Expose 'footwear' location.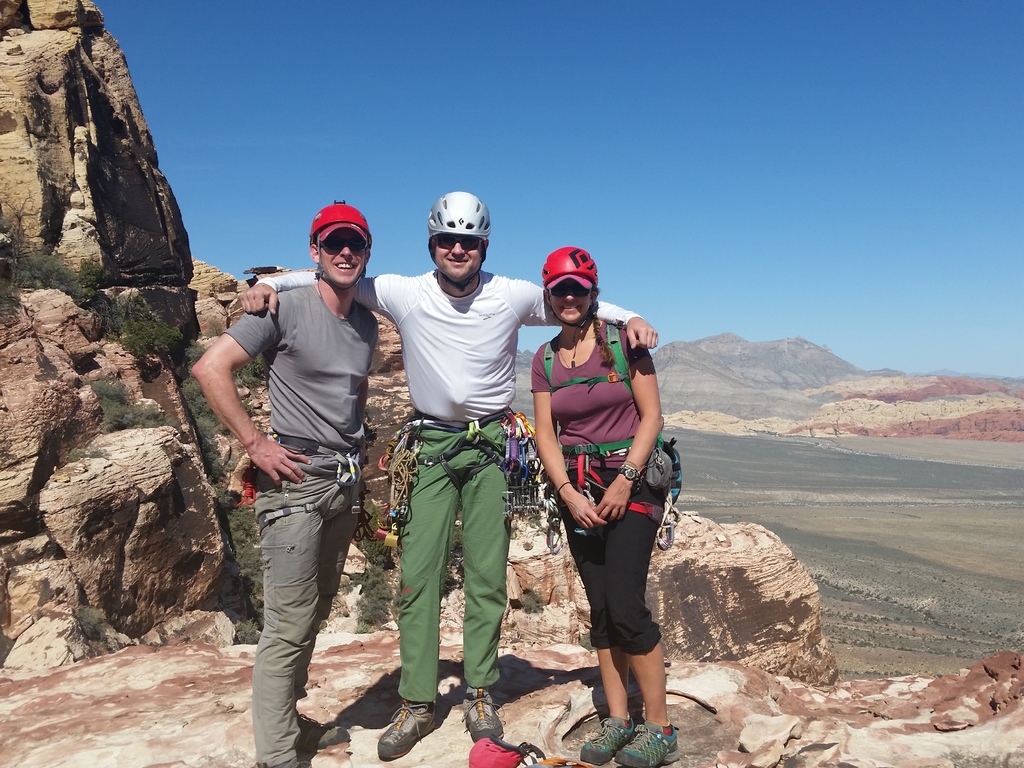
Exposed at {"x1": 614, "y1": 722, "x2": 677, "y2": 767}.
